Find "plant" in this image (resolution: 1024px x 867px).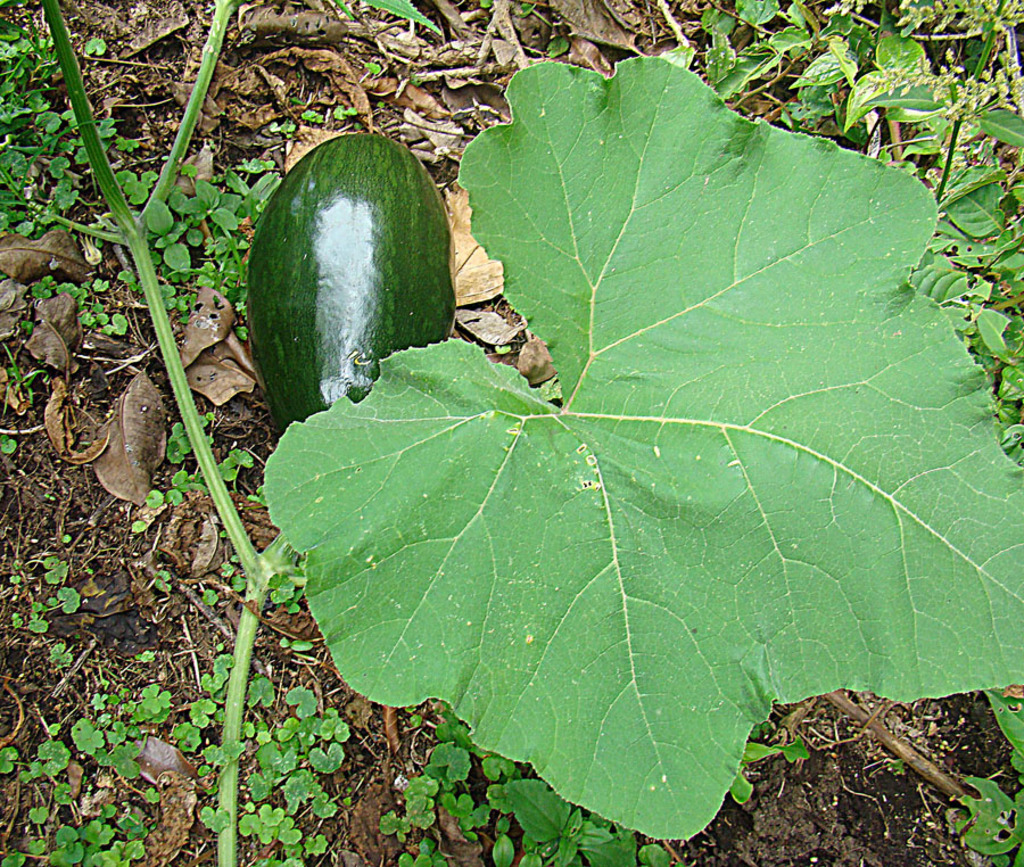
52, 555, 66, 583.
